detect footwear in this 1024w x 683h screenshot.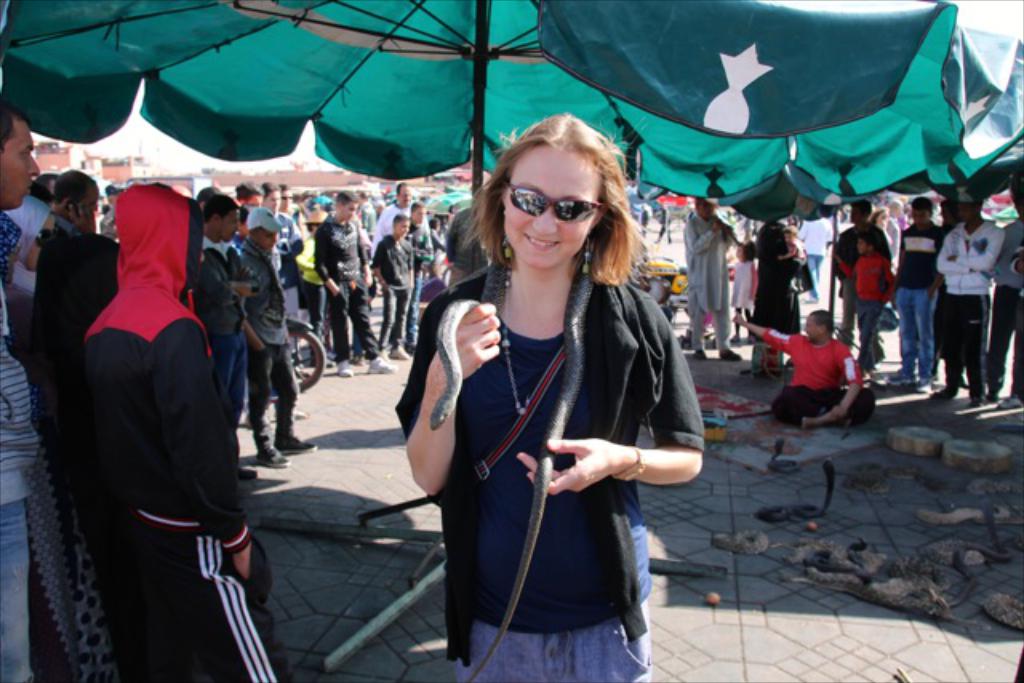
Detection: locate(989, 389, 998, 401).
